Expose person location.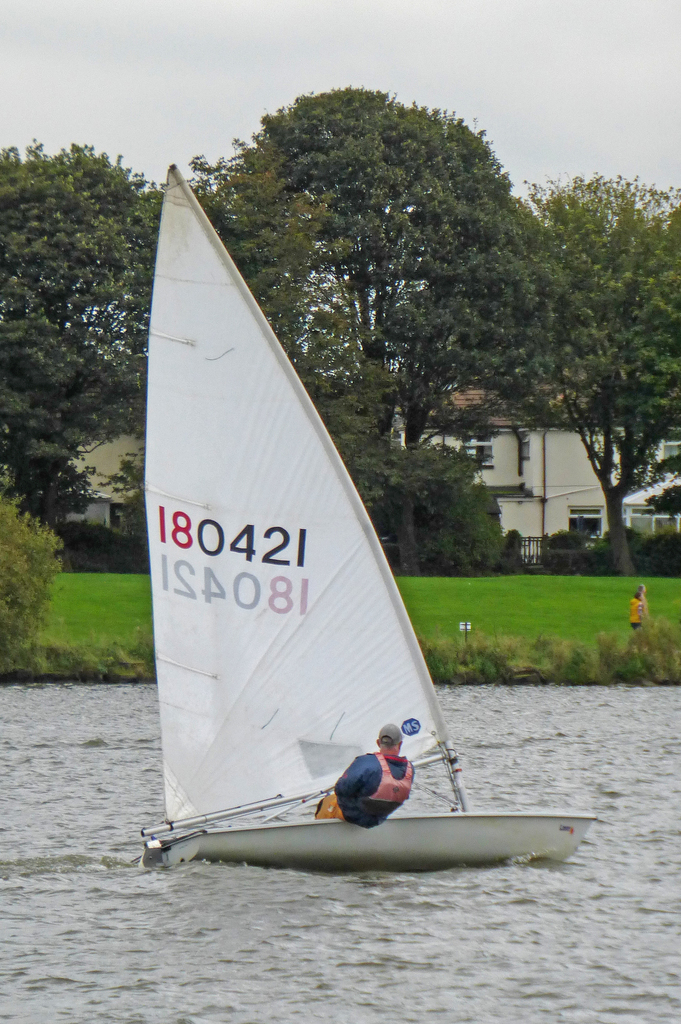
Exposed at locate(311, 721, 416, 826).
